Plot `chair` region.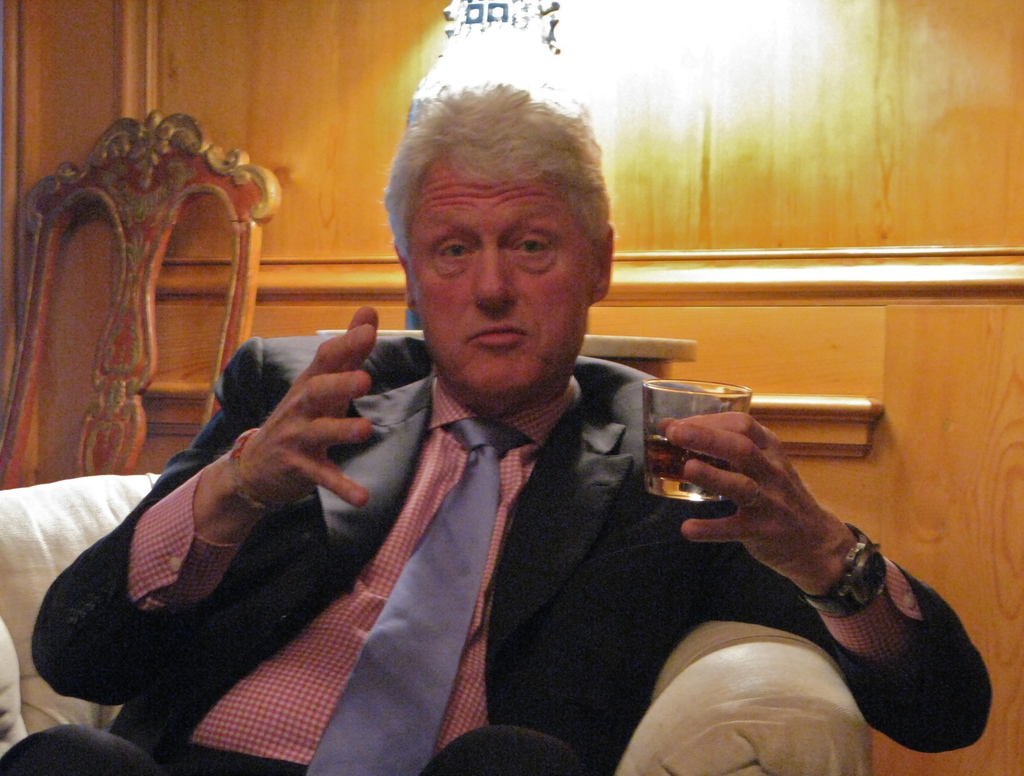
Plotted at Rect(0, 334, 869, 775).
